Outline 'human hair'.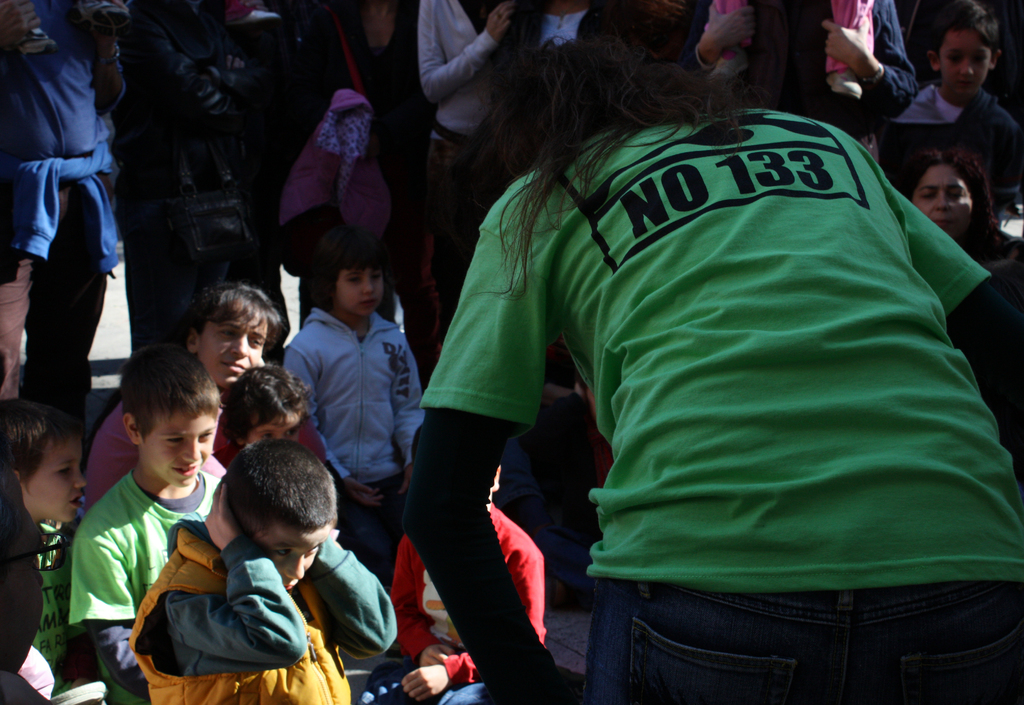
Outline: 321,229,388,284.
